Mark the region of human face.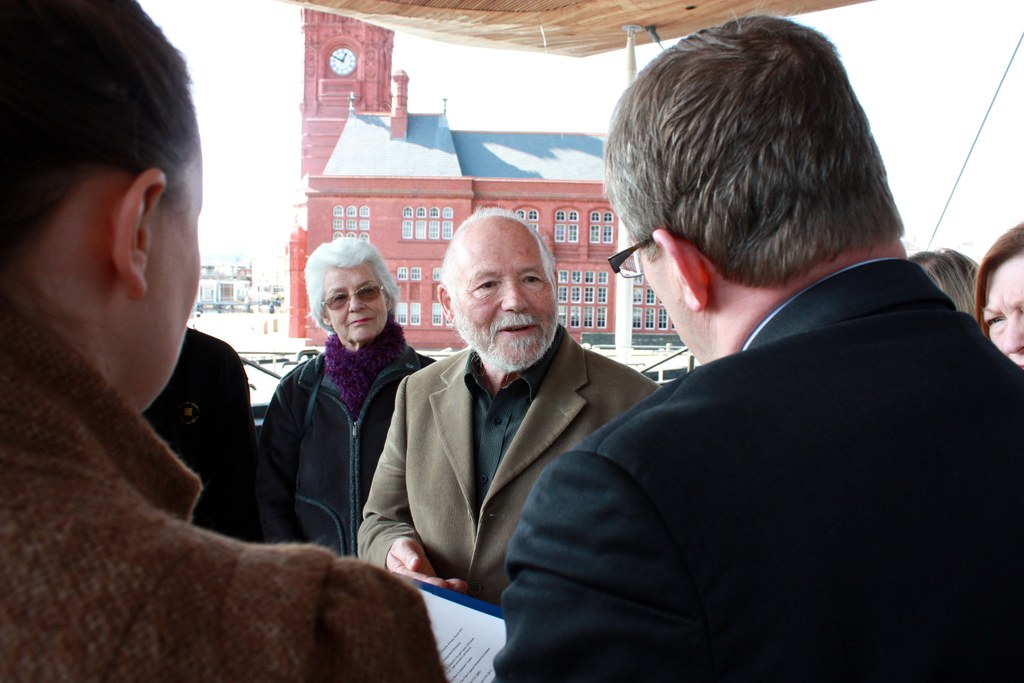
Region: [320, 262, 387, 342].
